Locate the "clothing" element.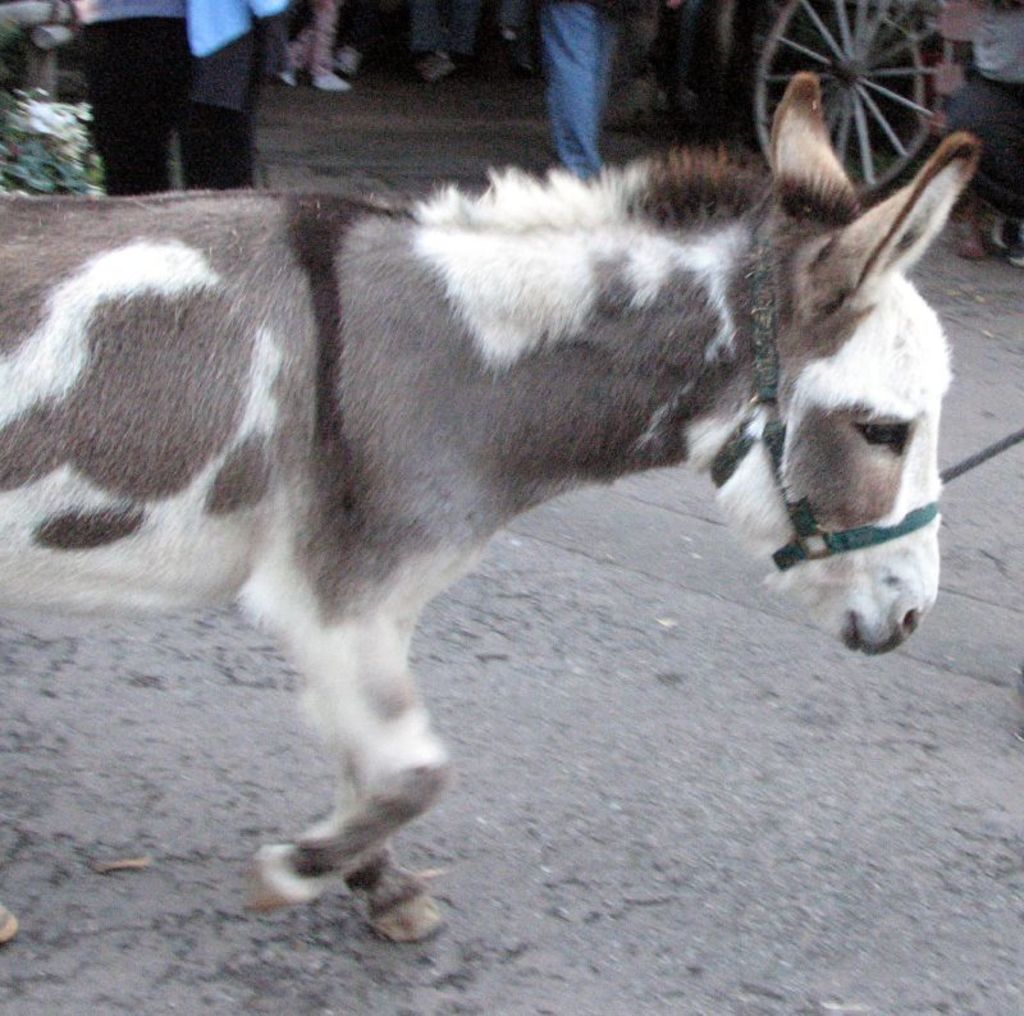
Element bbox: box(282, 0, 344, 70).
